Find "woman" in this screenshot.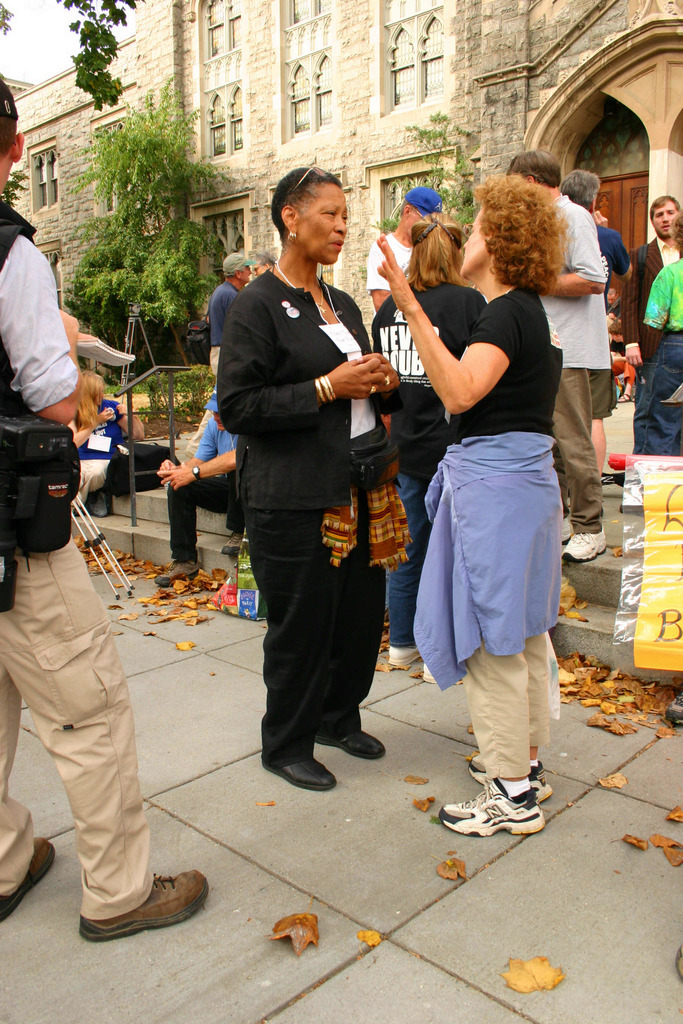
The bounding box for "woman" is region(634, 211, 682, 458).
